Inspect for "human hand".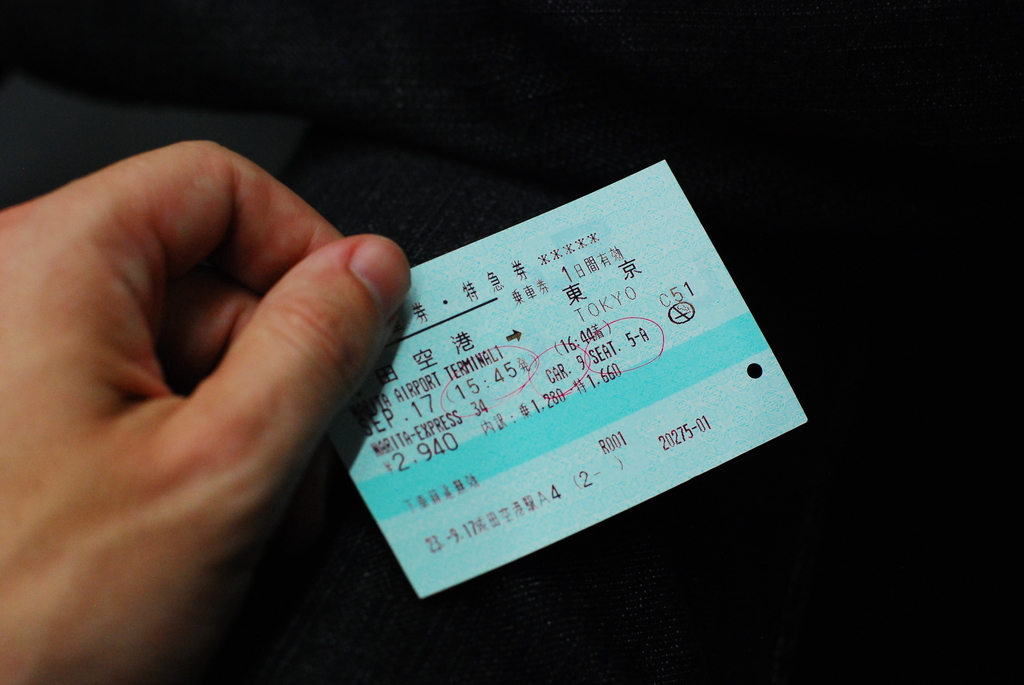
Inspection: x1=0 y1=90 x2=388 y2=649.
